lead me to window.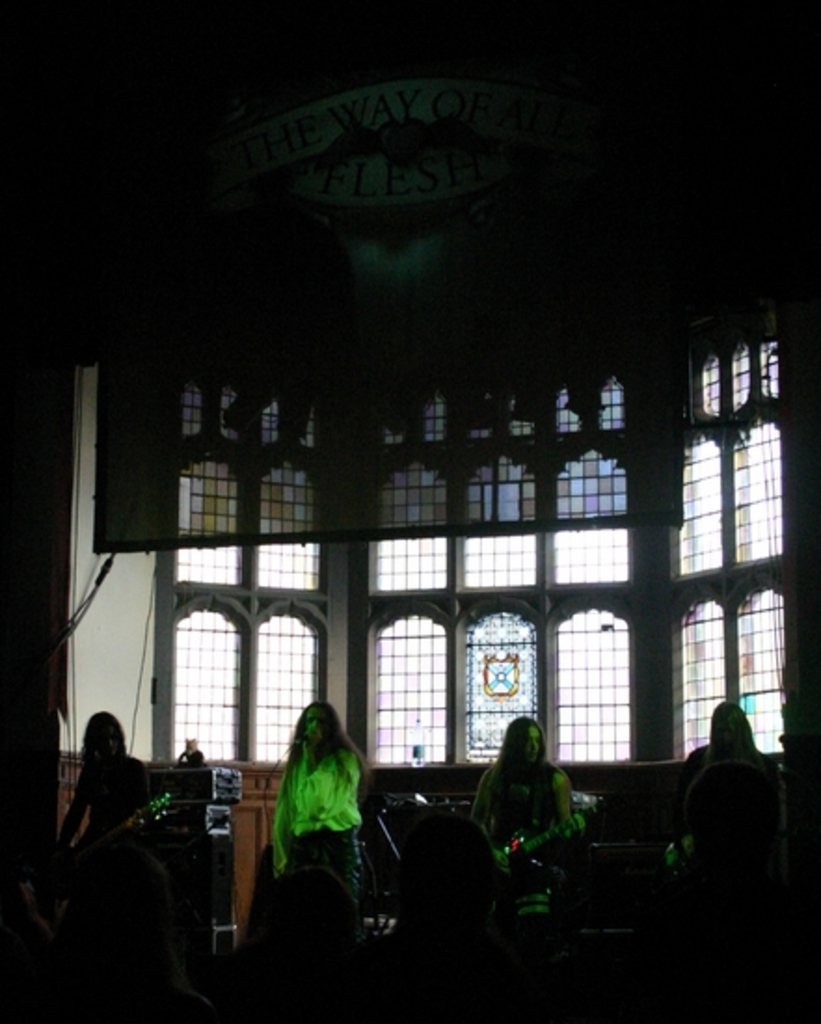
Lead to l=553, t=449, r=635, b=588.
